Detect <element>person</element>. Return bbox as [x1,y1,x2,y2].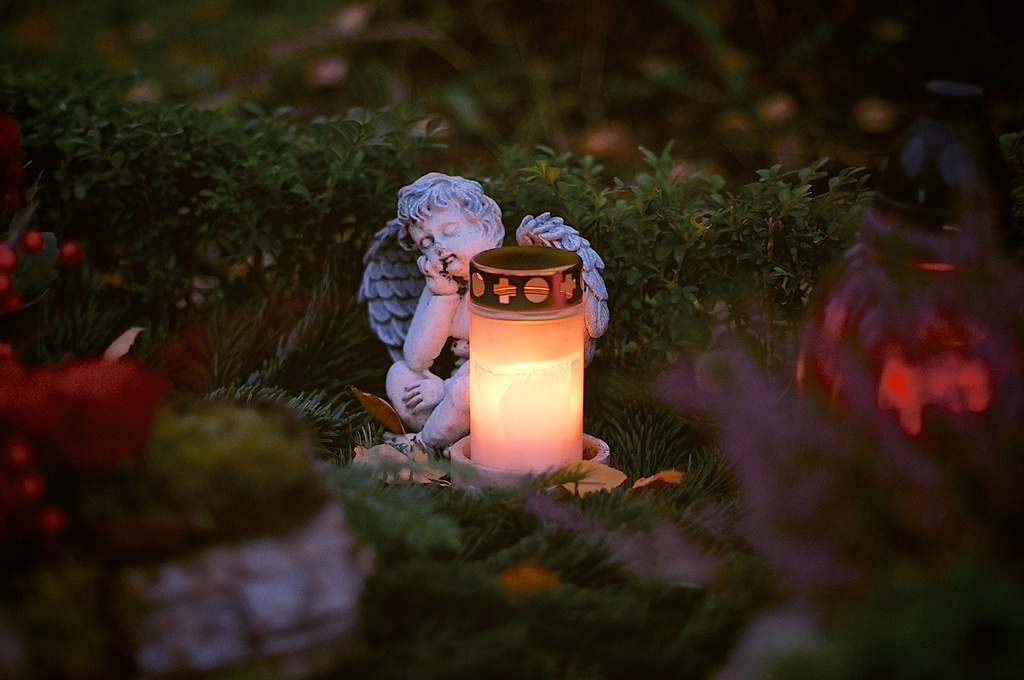
[383,174,508,451].
